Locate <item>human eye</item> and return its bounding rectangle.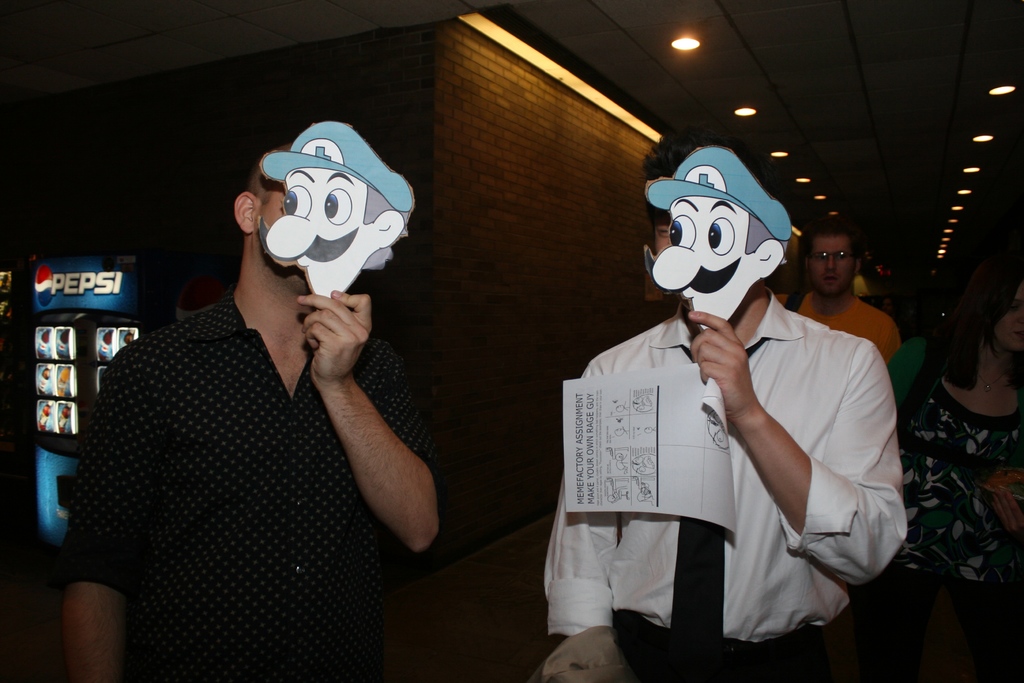
{"x1": 283, "y1": 181, "x2": 312, "y2": 215}.
